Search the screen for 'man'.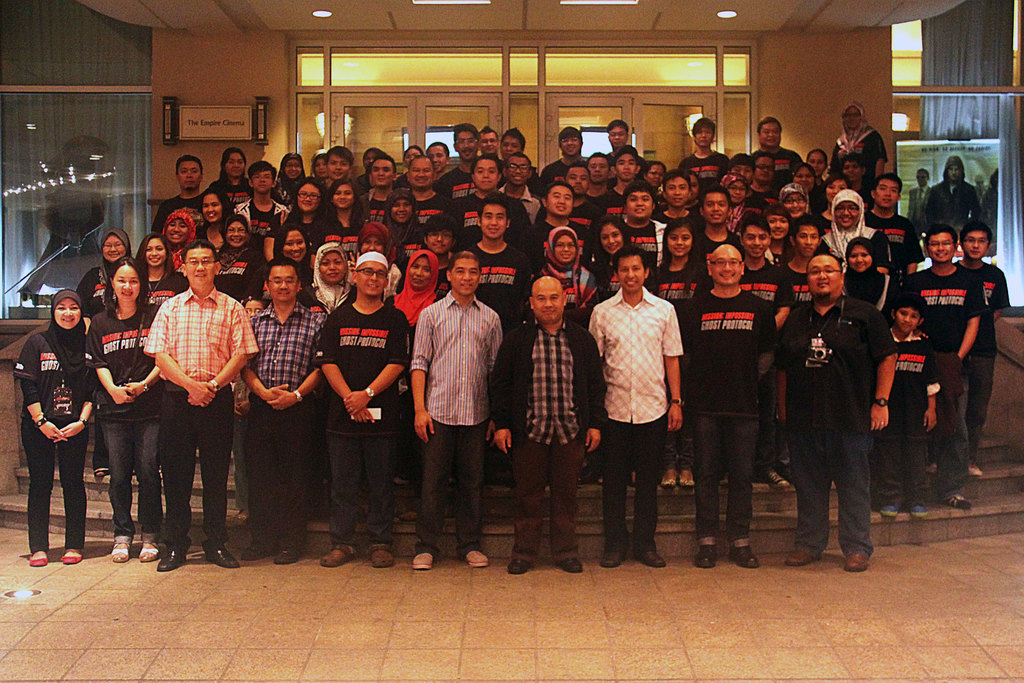
Found at (left=429, top=122, right=481, bottom=205).
